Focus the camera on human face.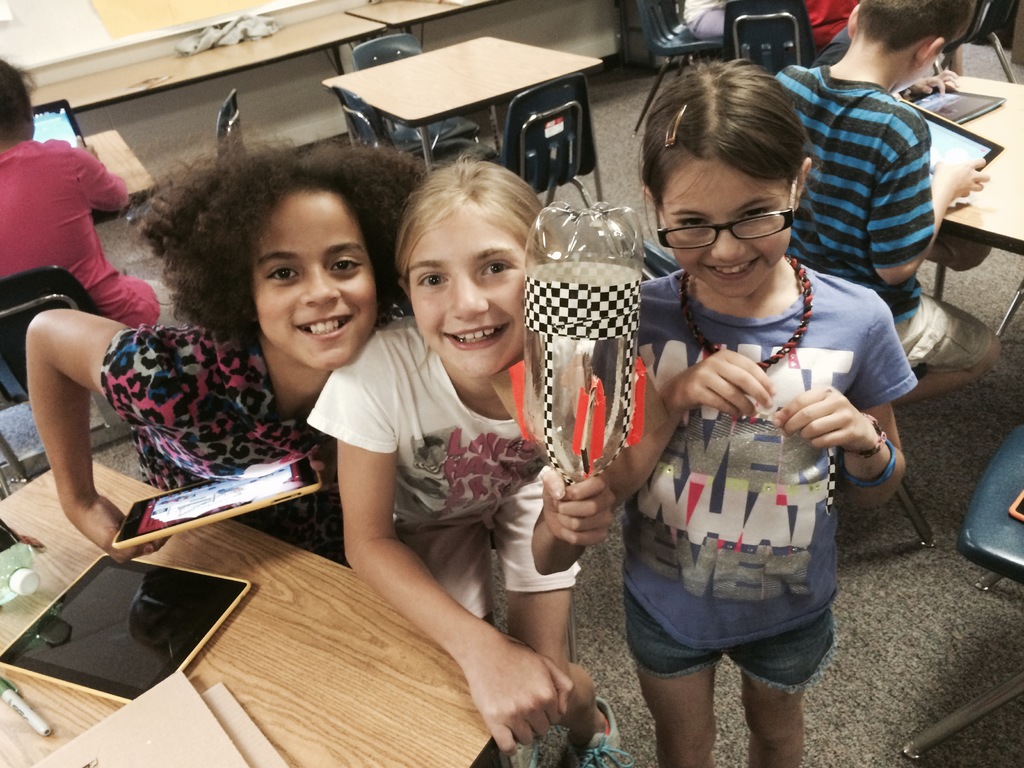
Focus region: <region>408, 209, 526, 376</region>.
